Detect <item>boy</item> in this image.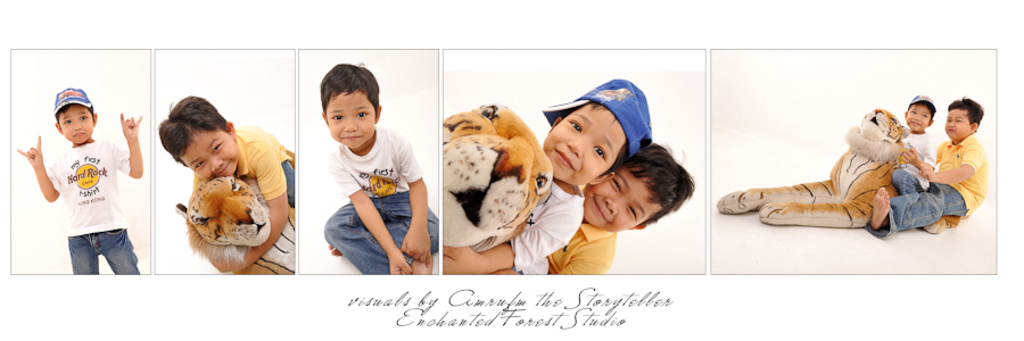
Detection: (443, 78, 652, 276).
